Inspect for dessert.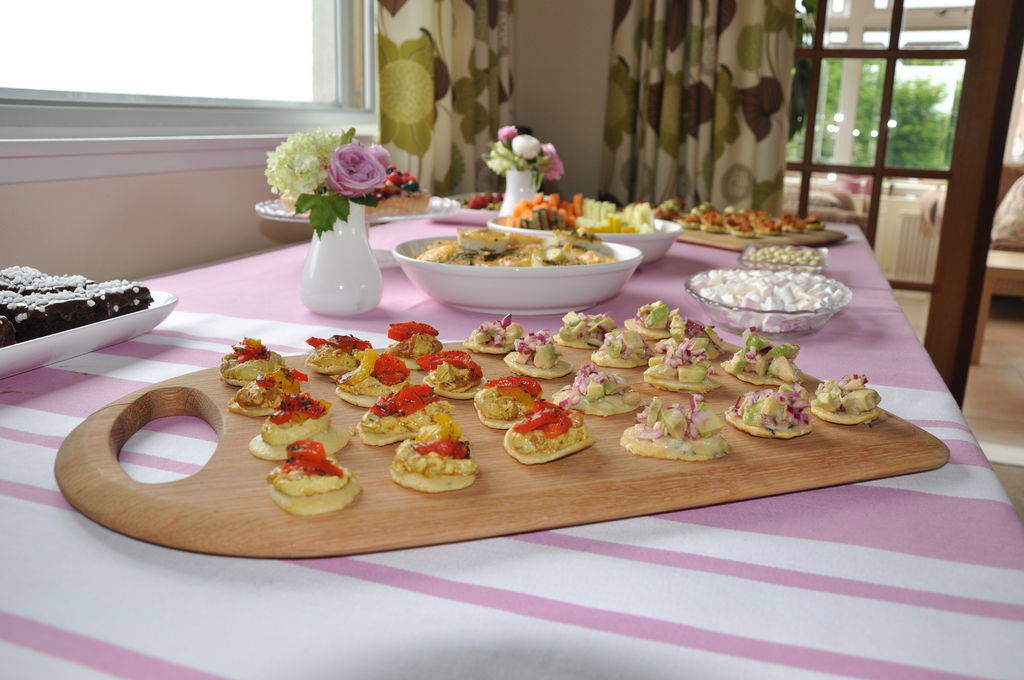
Inspection: bbox(420, 349, 486, 398).
